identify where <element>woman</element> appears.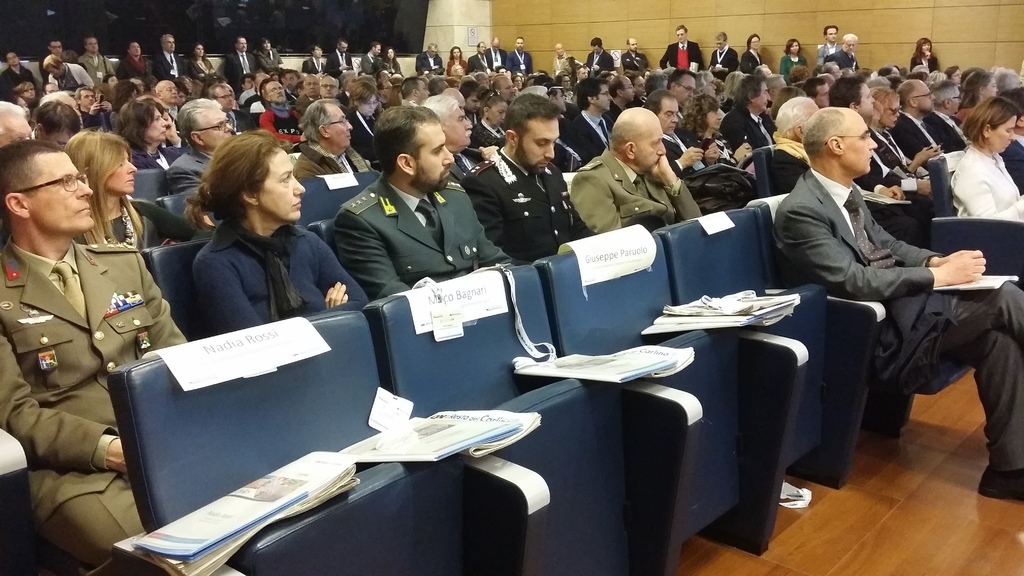
Appears at detection(63, 128, 220, 254).
